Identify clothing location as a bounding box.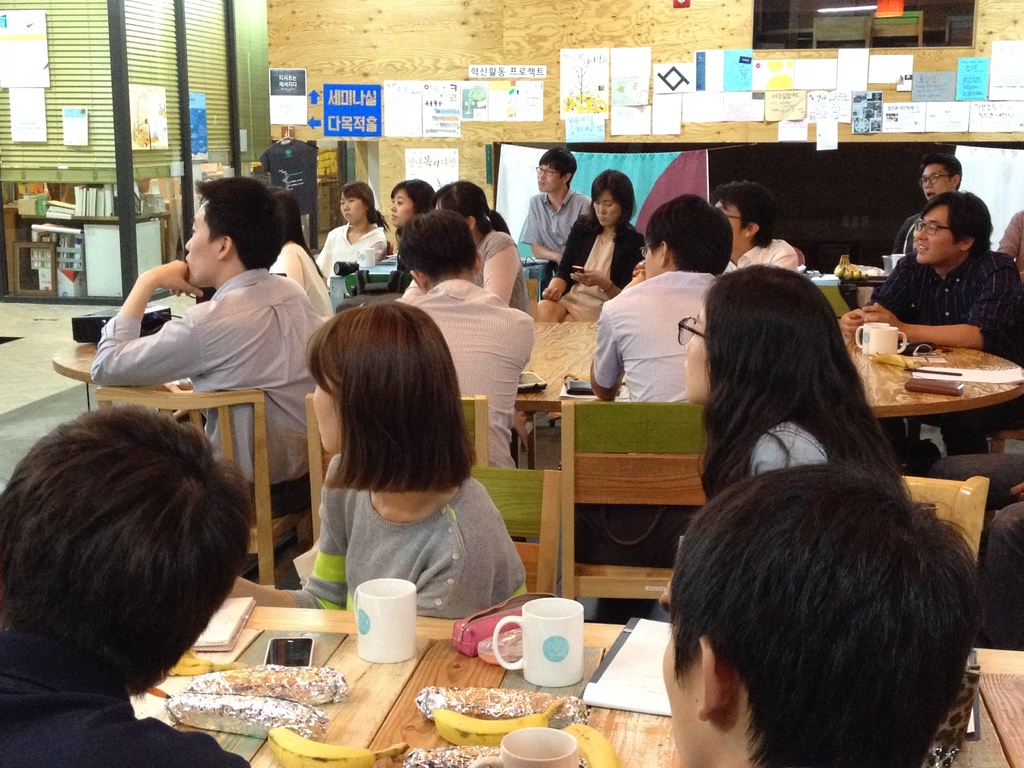
[285,454,525,622].
